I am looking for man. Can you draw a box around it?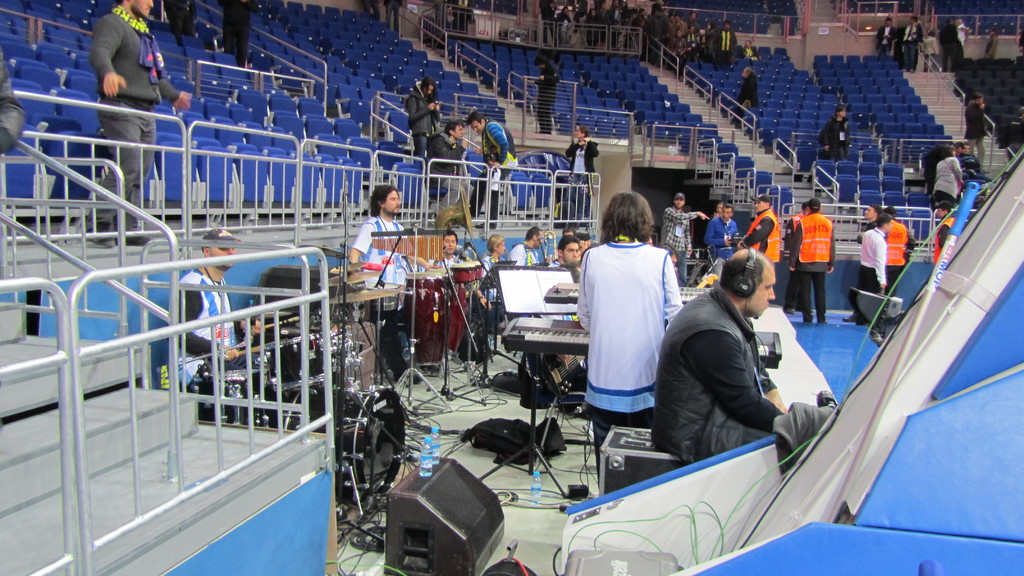
Sure, the bounding box is {"left": 552, "top": 234, "right": 584, "bottom": 271}.
